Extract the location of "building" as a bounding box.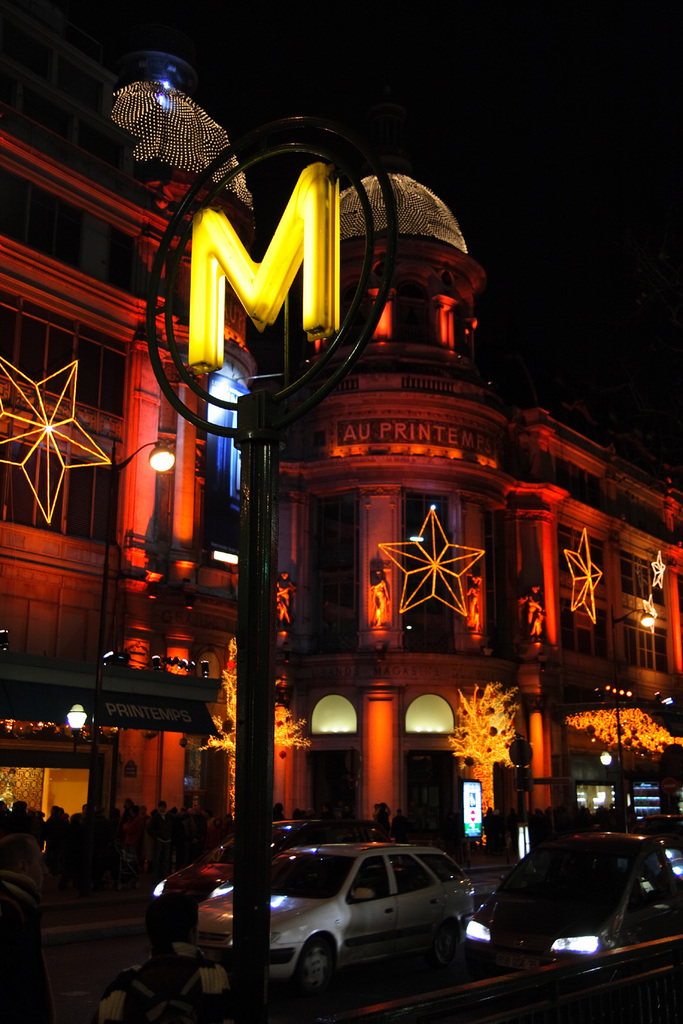
x1=0 y1=56 x2=682 y2=895.
